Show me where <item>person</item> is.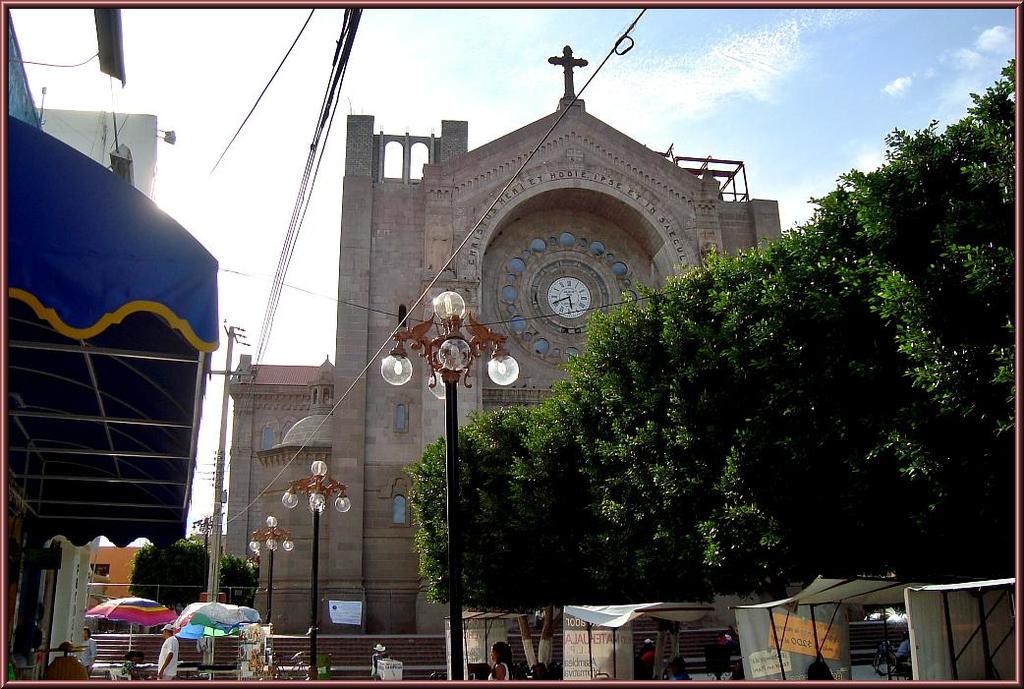
<item>person</item> is at region(77, 628, 98, 678).
